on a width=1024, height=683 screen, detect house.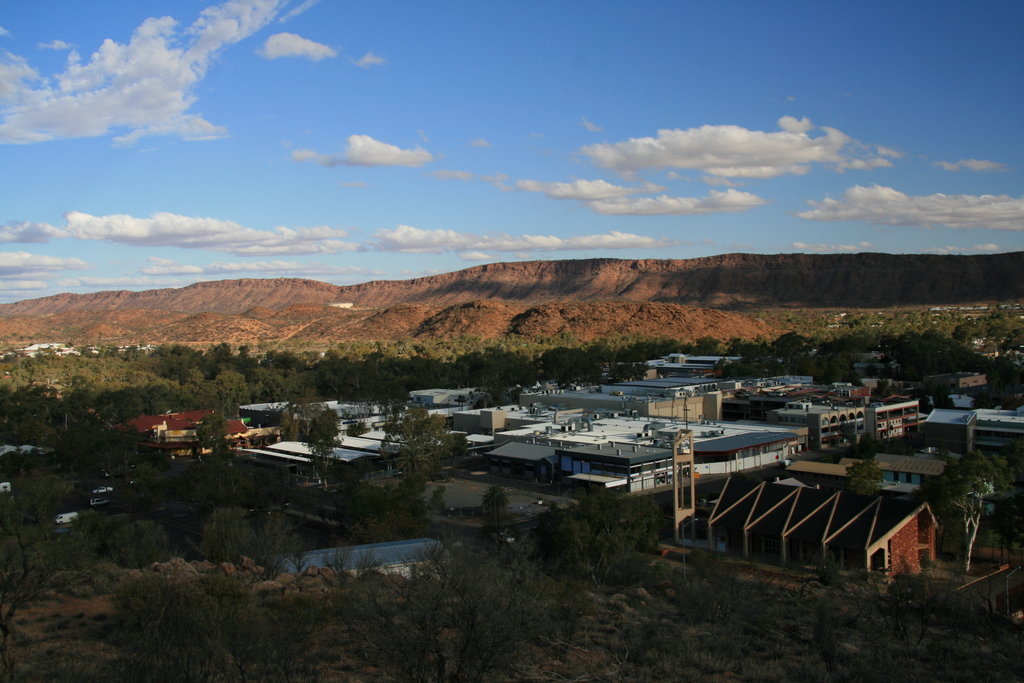
(left=484, top=366, right=724, bottom=440).
